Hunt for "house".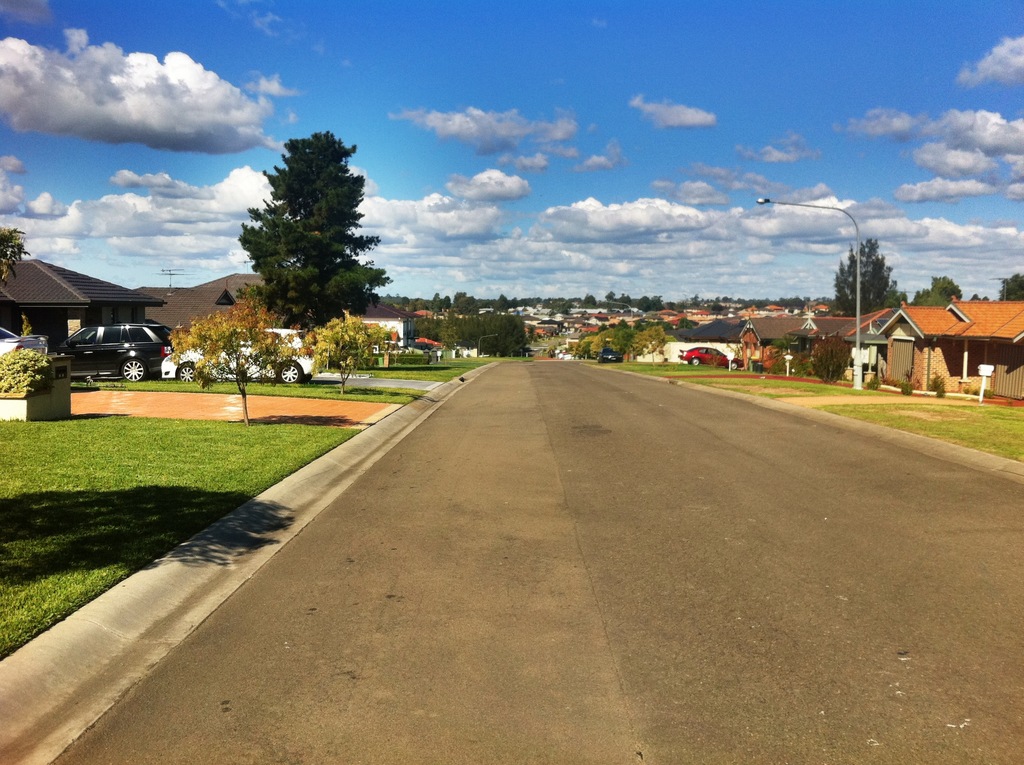
Hunted down at box(876, 303, 988, 389).
